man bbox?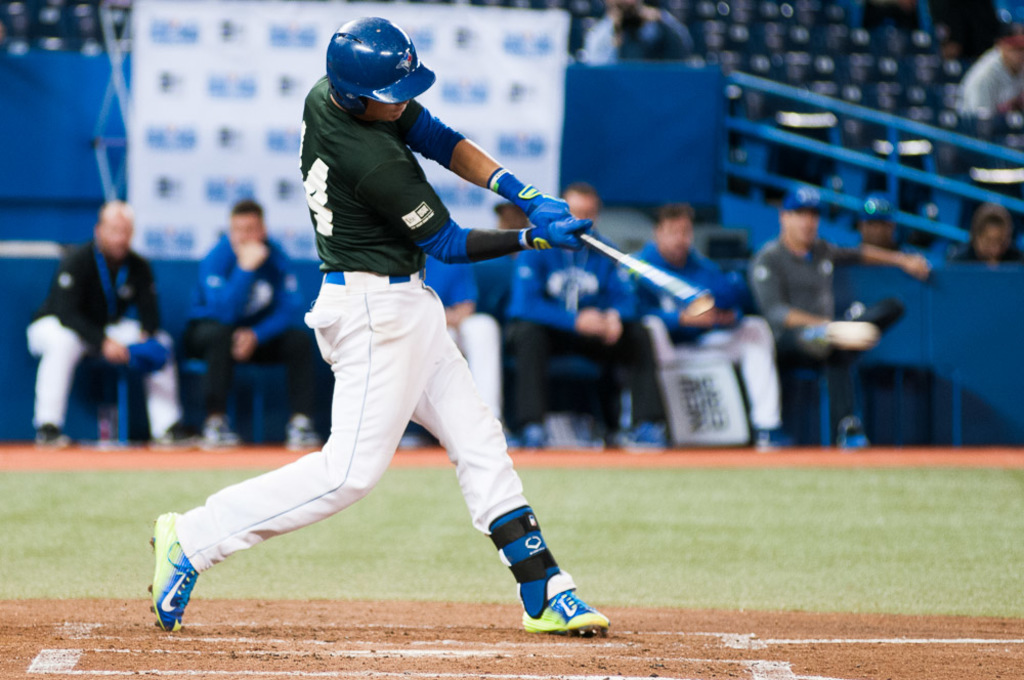
<bbox>418, 230, 501, 430</bbox>
